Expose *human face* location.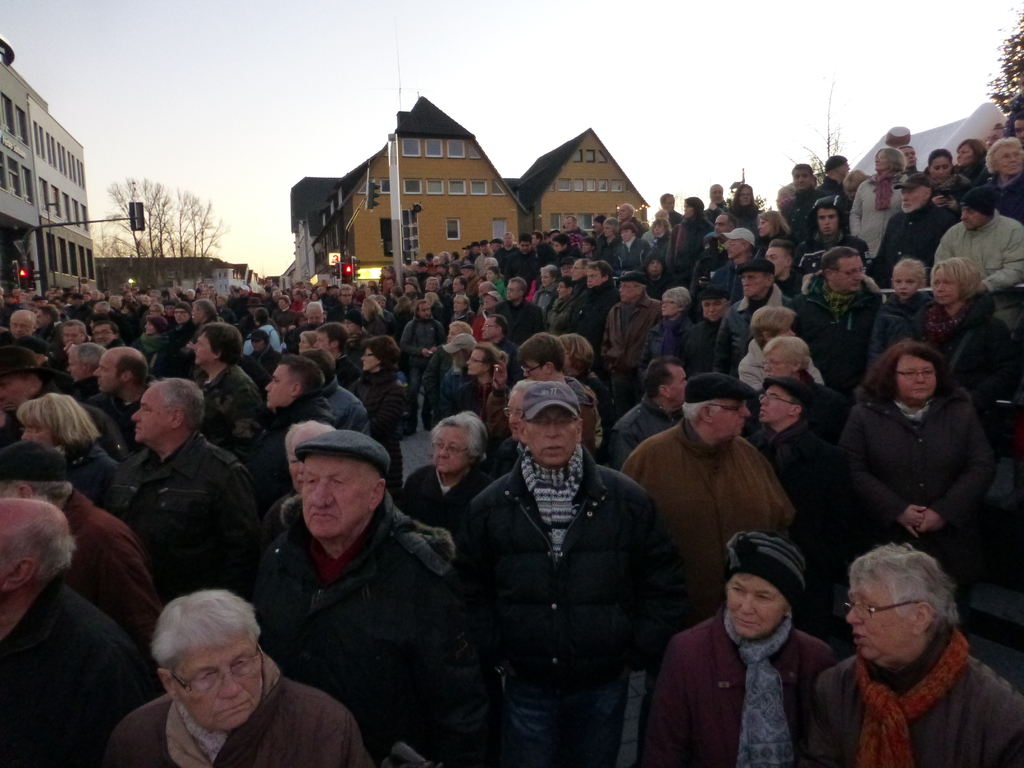
Exposed at rect(664, 196, 675, 213).
